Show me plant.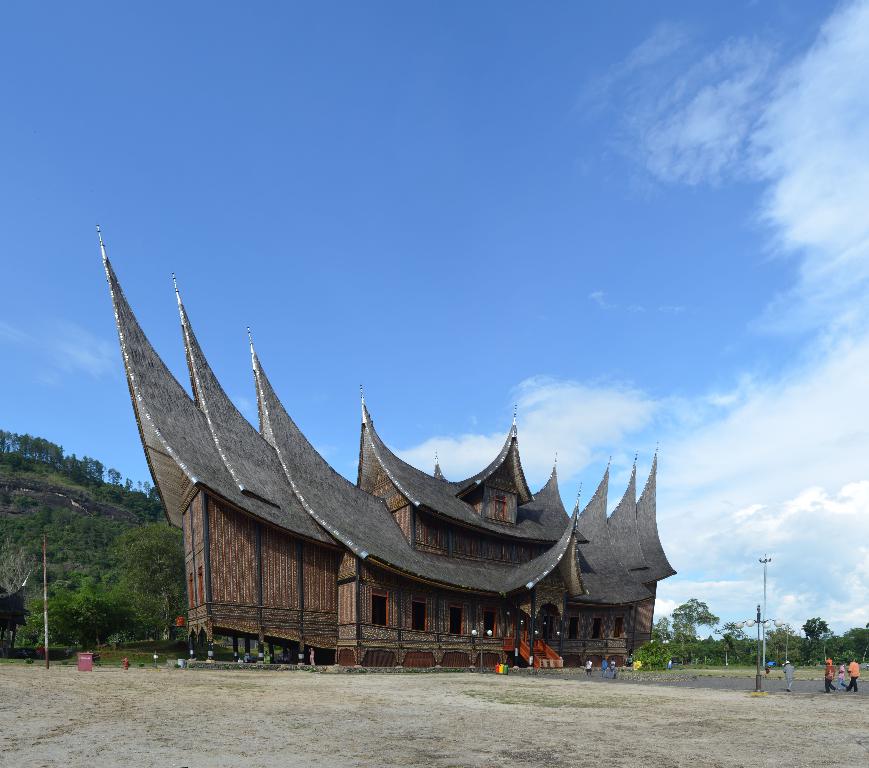
plant is here: box(304, 664, 320, 675).
